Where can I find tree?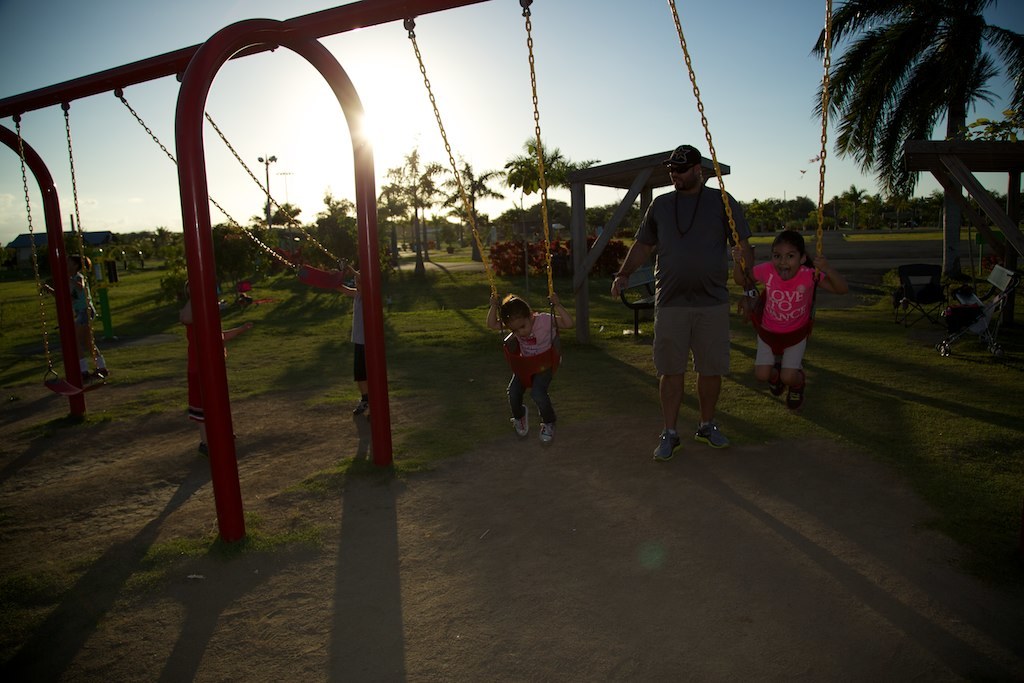
You can find it at (x1=435, y1=154, x2=512, y2=262).
